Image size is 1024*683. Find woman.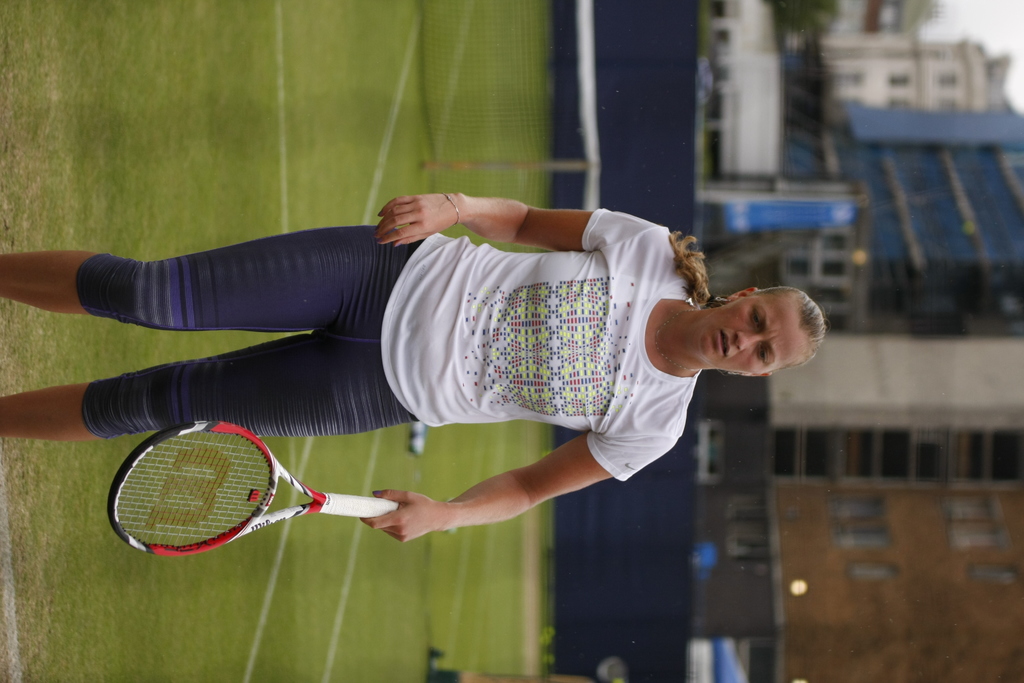
<bbox>0, 187, 825, 539</bbox>.
